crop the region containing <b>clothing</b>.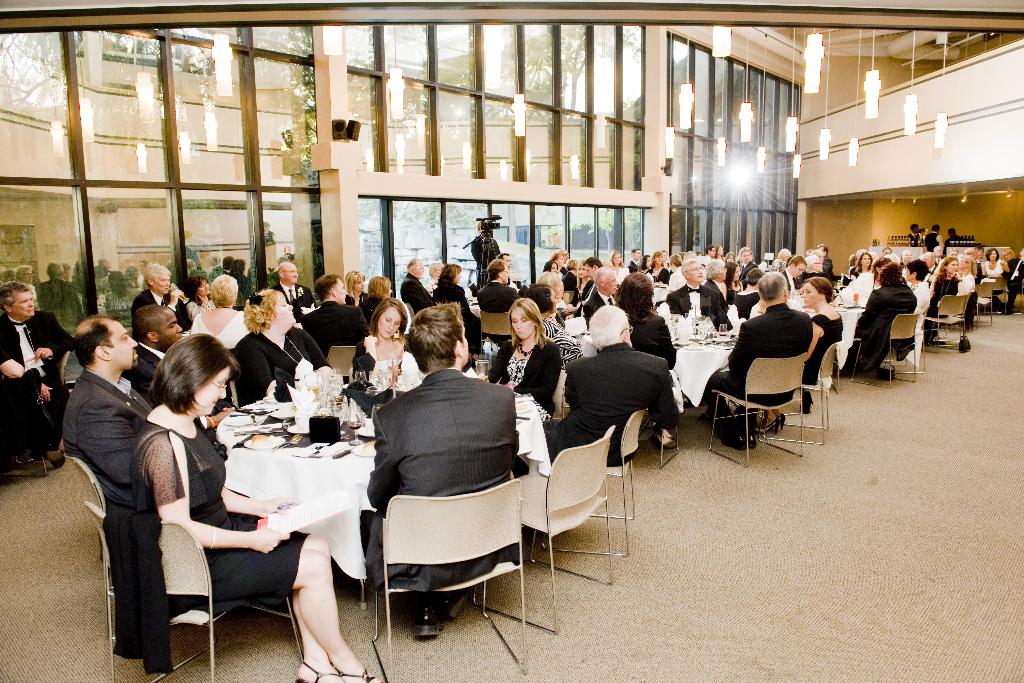
Crop region: region(126, 342, 159, 386).
